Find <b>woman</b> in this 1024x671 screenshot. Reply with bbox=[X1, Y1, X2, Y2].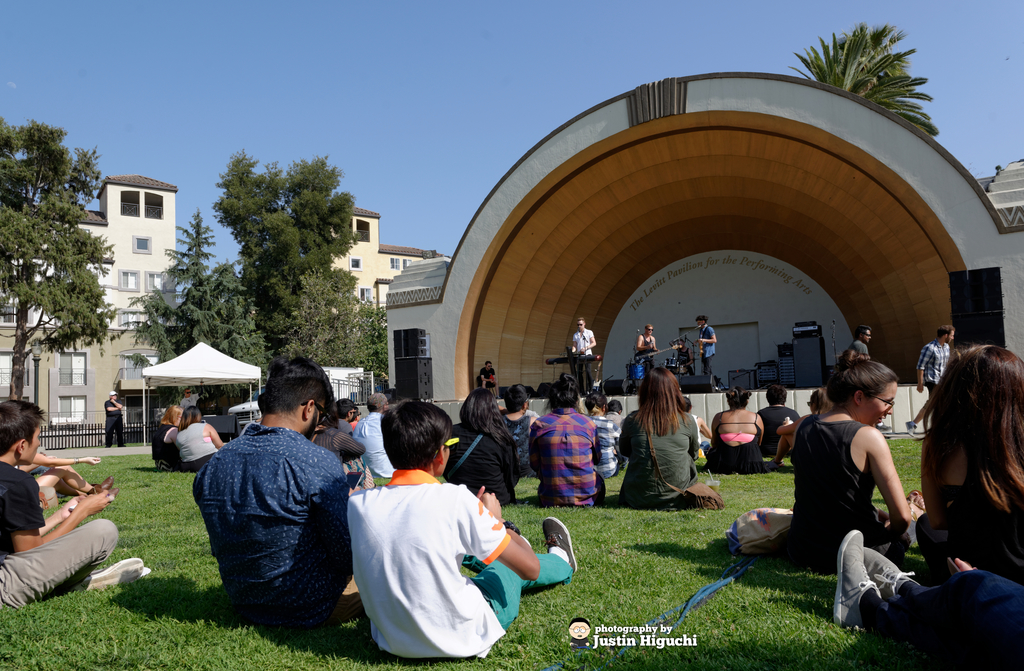
bbox=[530, 372, 610, 515].
